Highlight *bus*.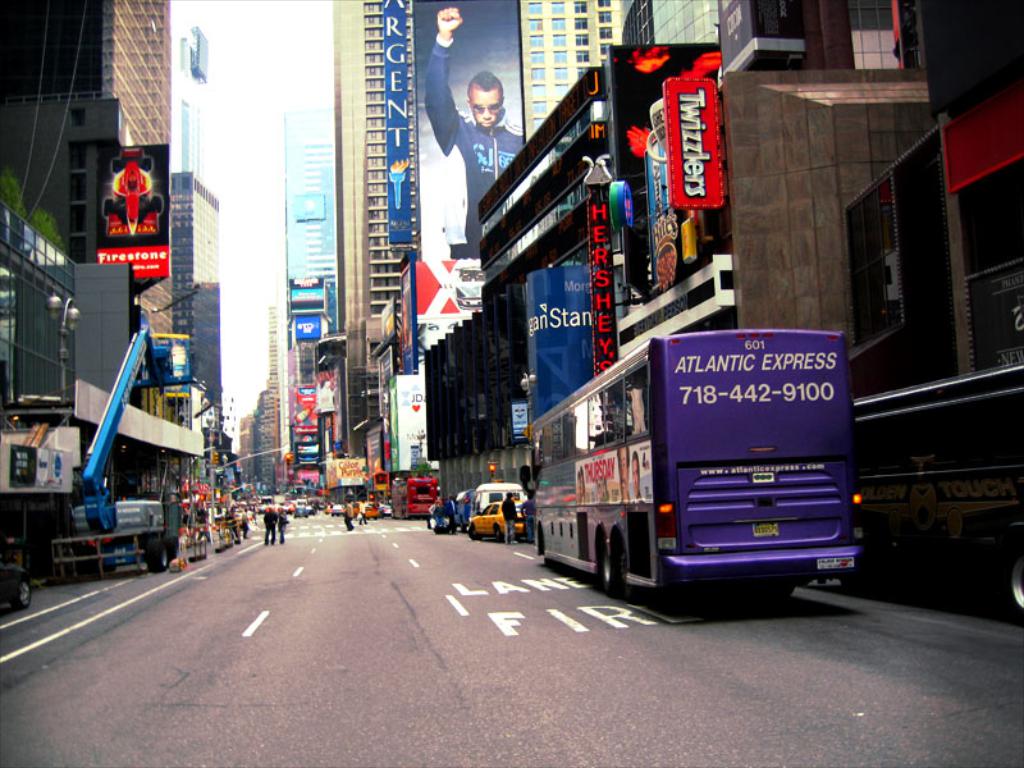
Highlighted region: select_region(406, 476, 438, 518).
